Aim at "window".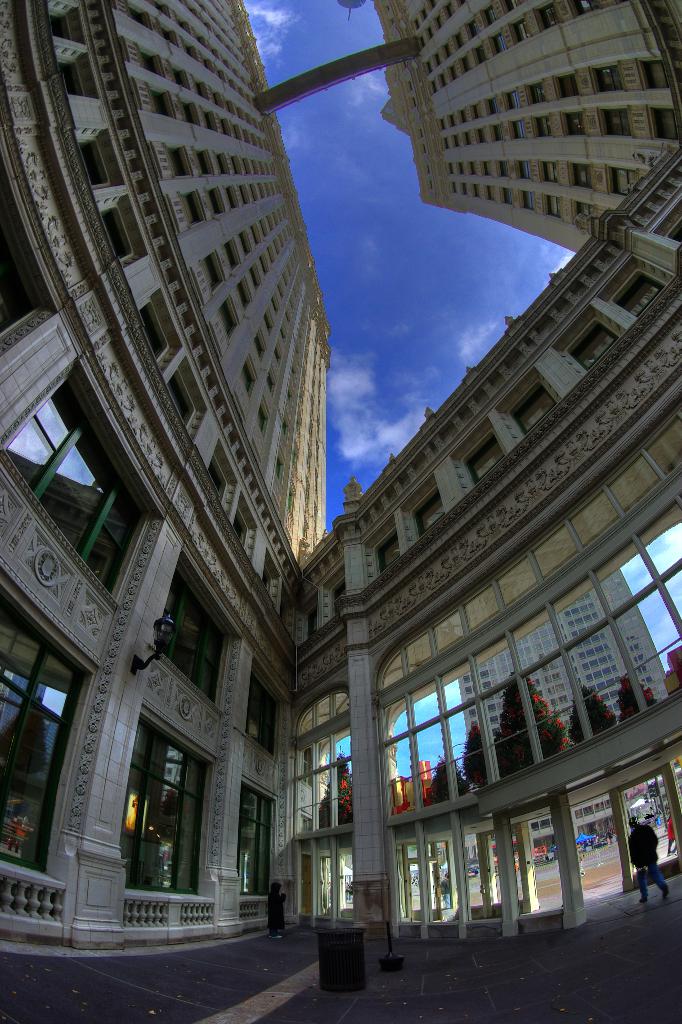
Aimed at rect(591, 255, 666, 326).
